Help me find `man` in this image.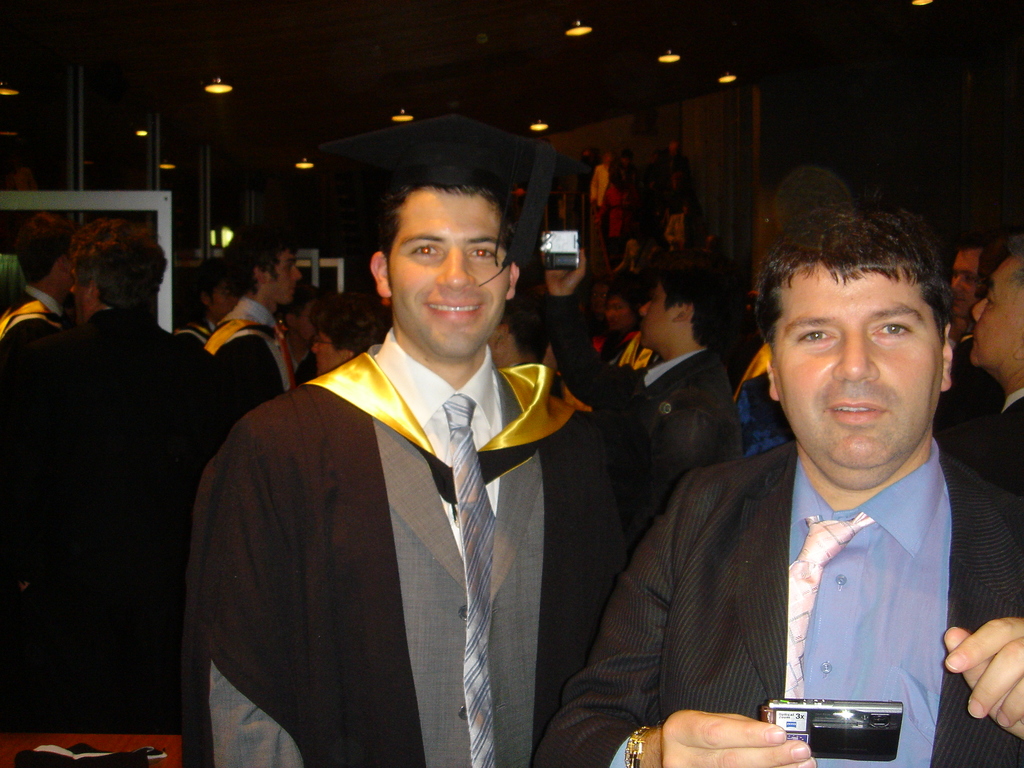
Found it: 950,233,1007,355.
